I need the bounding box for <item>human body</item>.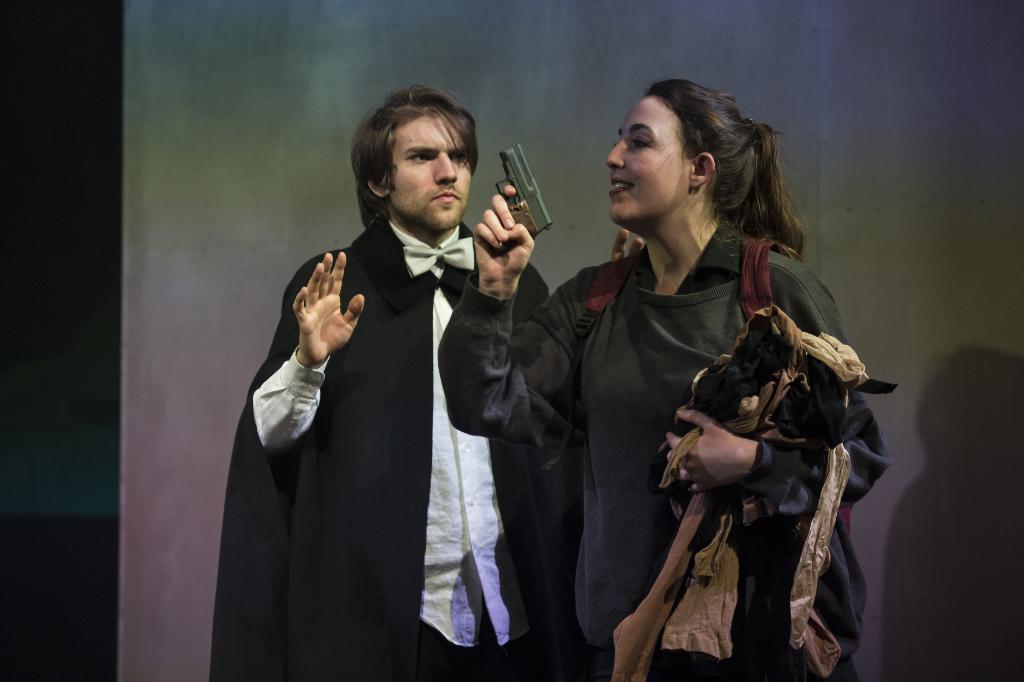
Here it is: (left=204, top=79, right=550, bottom=681).
